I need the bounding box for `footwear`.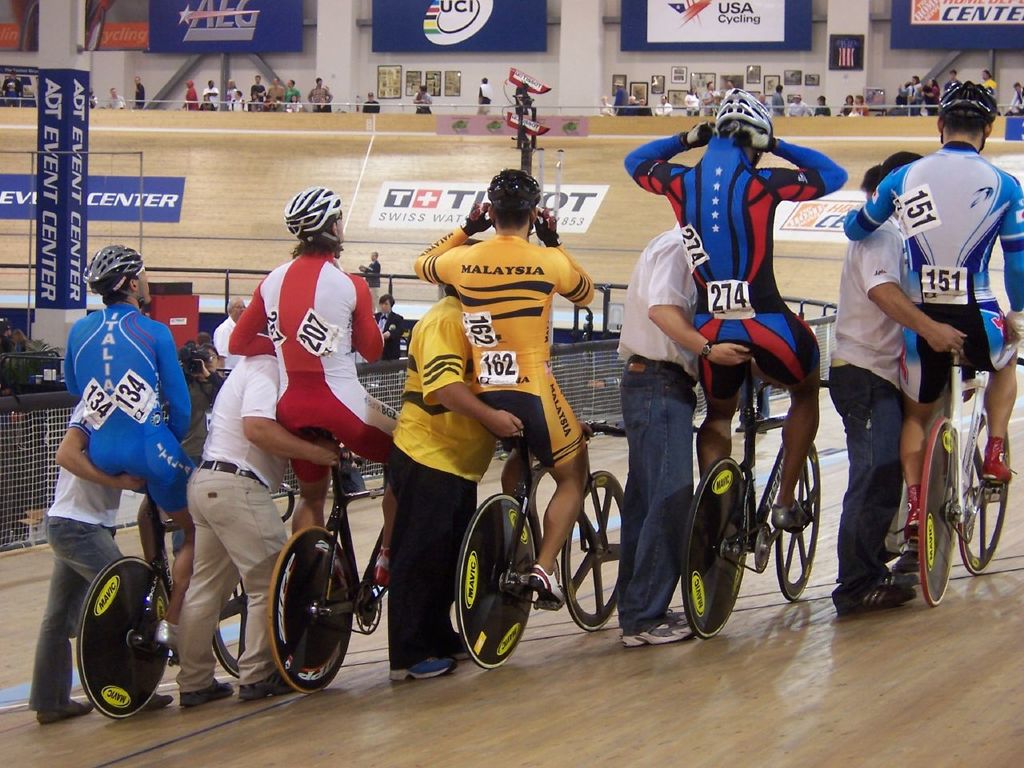
Here it is: select_region(34, 698, 93, 727).
